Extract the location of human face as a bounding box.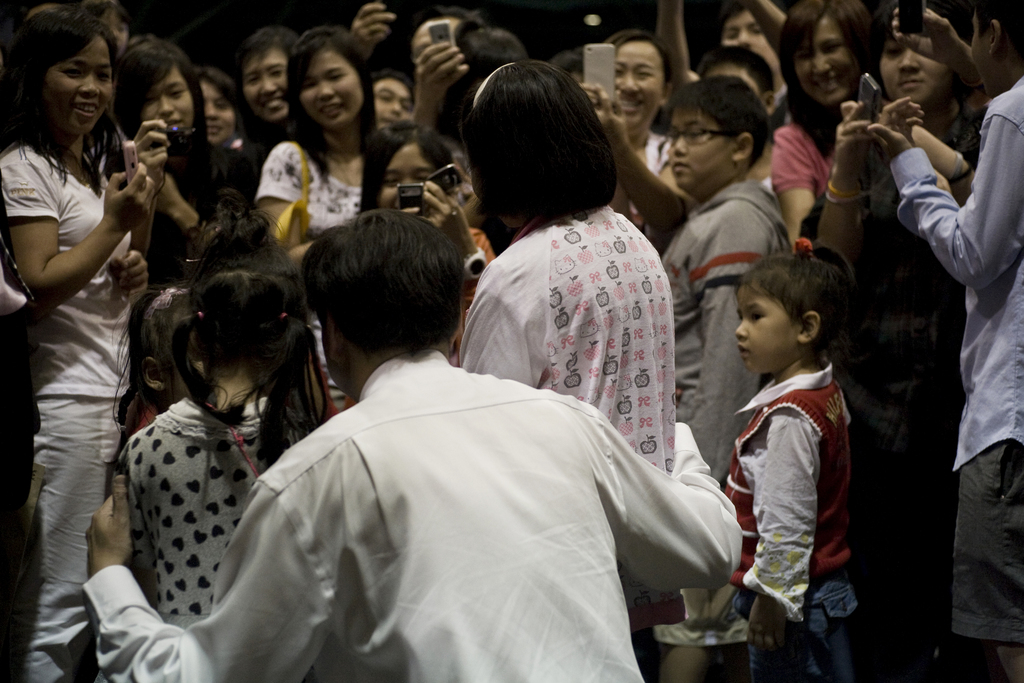
bbox(369, 74, 414, 128).
